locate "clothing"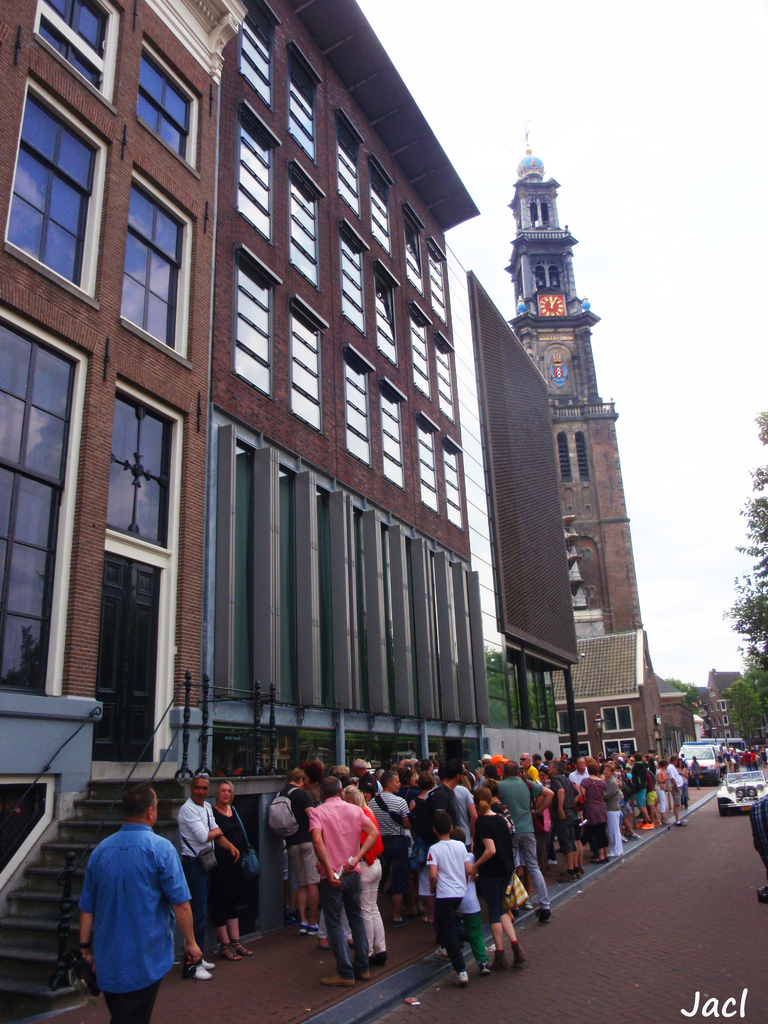
(374, 775, 382, 797)
